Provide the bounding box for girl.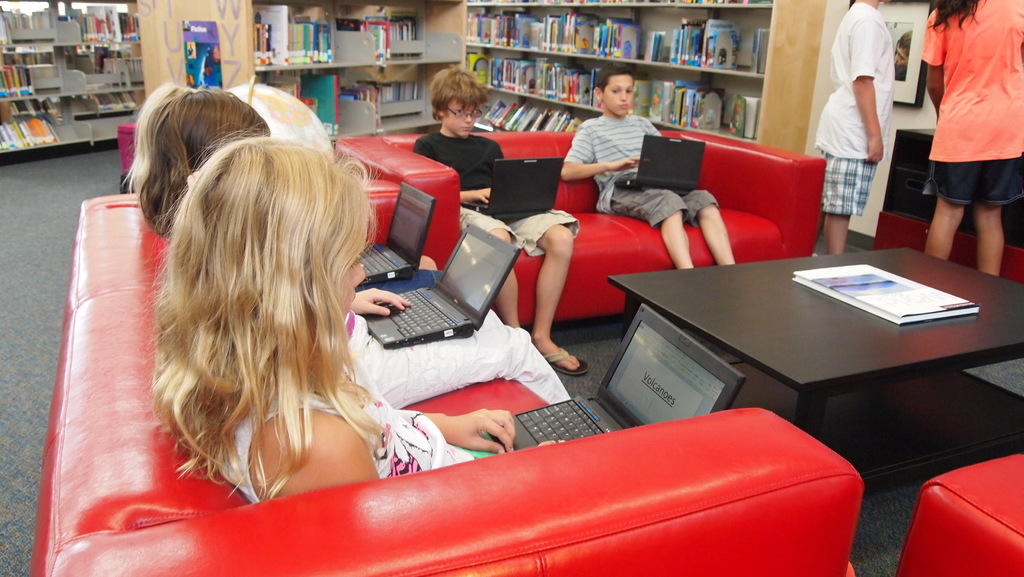
region(122, 81, 273, 243).
